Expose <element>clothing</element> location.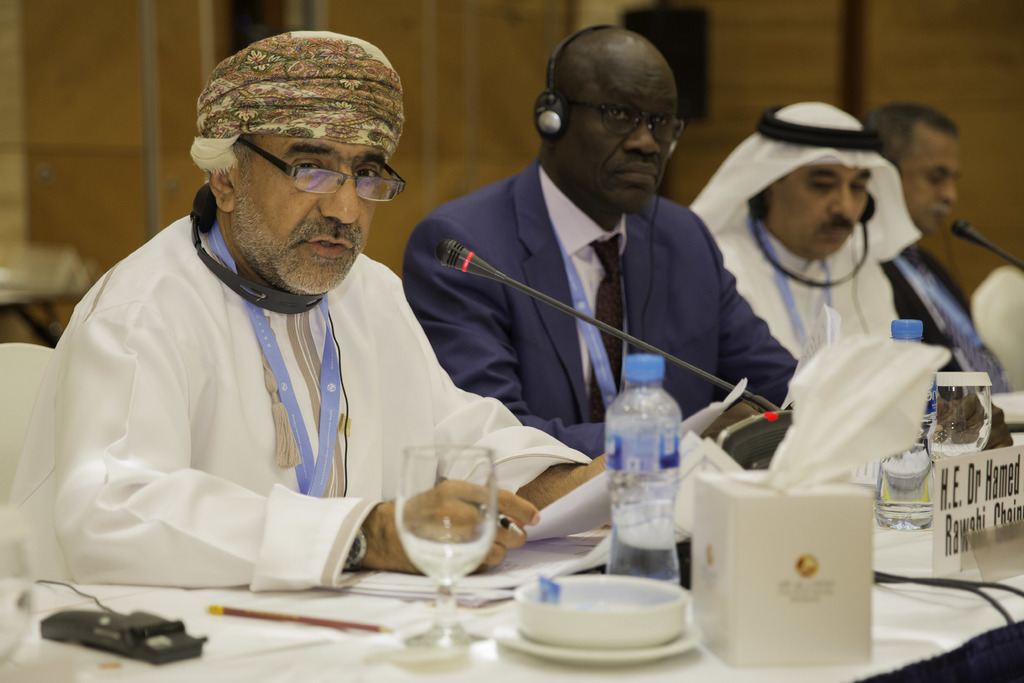
Exposed at l=685, t=103, r=929, b=386.
